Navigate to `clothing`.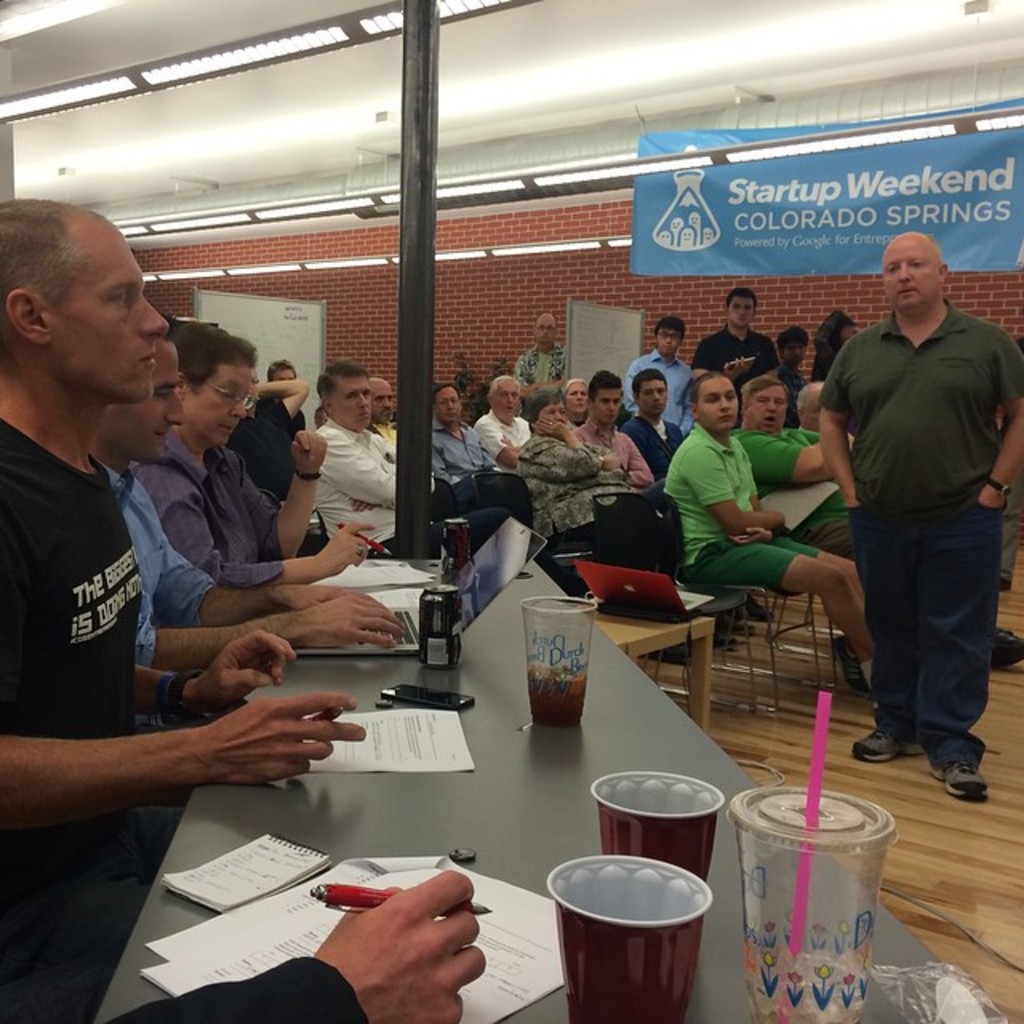
Navigation target: region(110, 459, 222, 635).
